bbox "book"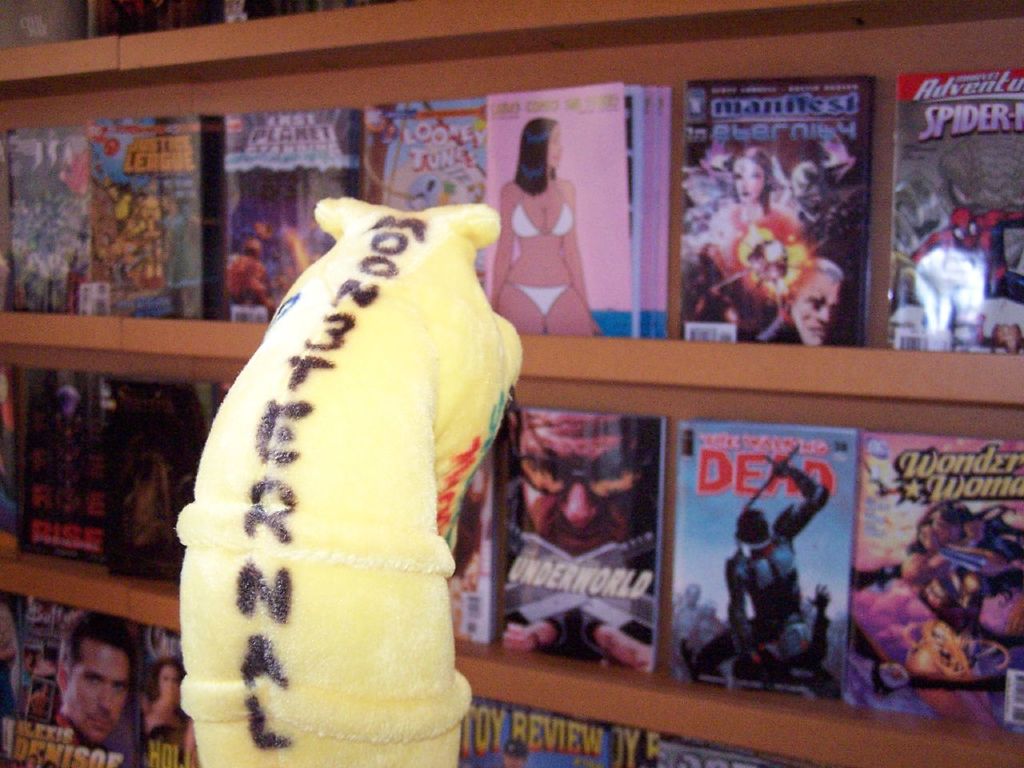
90 115 231 327
